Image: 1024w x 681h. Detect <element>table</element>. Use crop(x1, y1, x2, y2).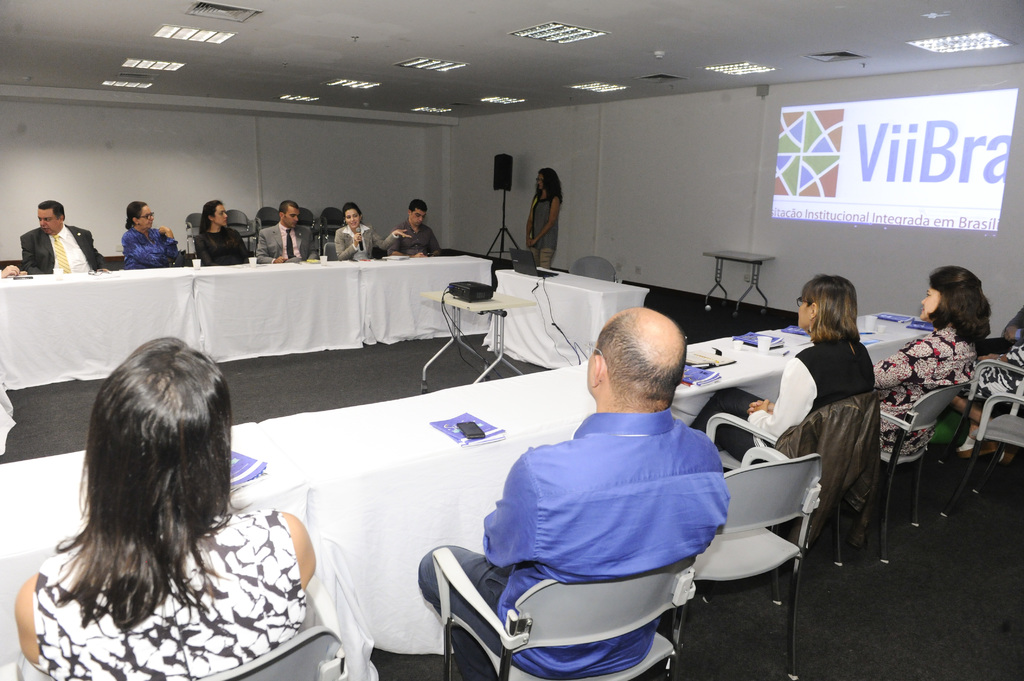
crop(264, 365, 607, 658).
